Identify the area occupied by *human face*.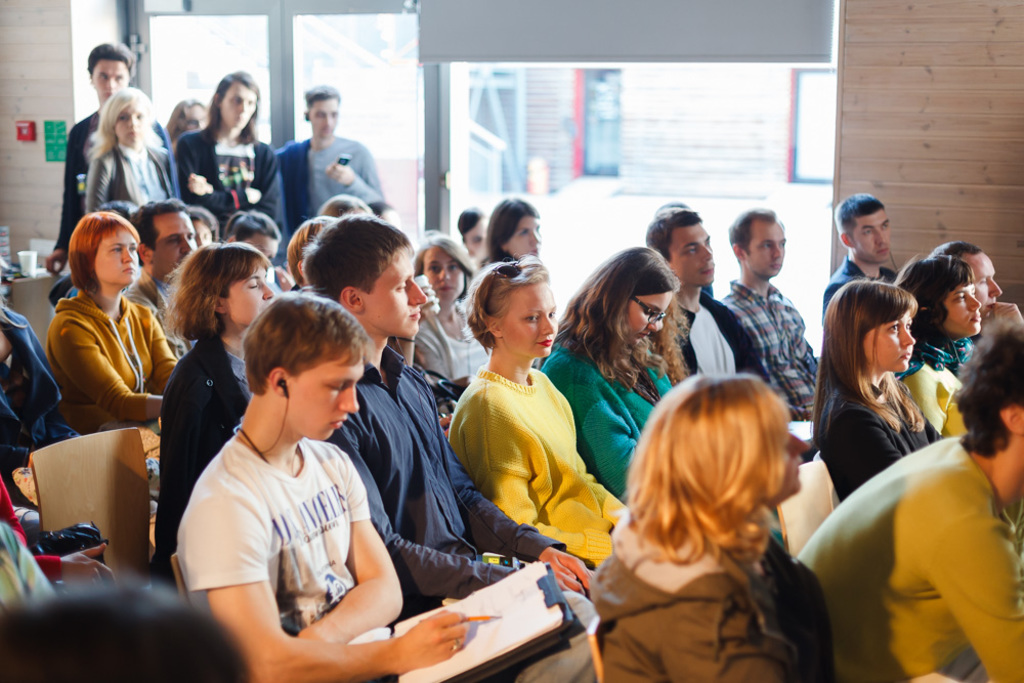
Area: <region>971, 256, 1001, 311</region>.
